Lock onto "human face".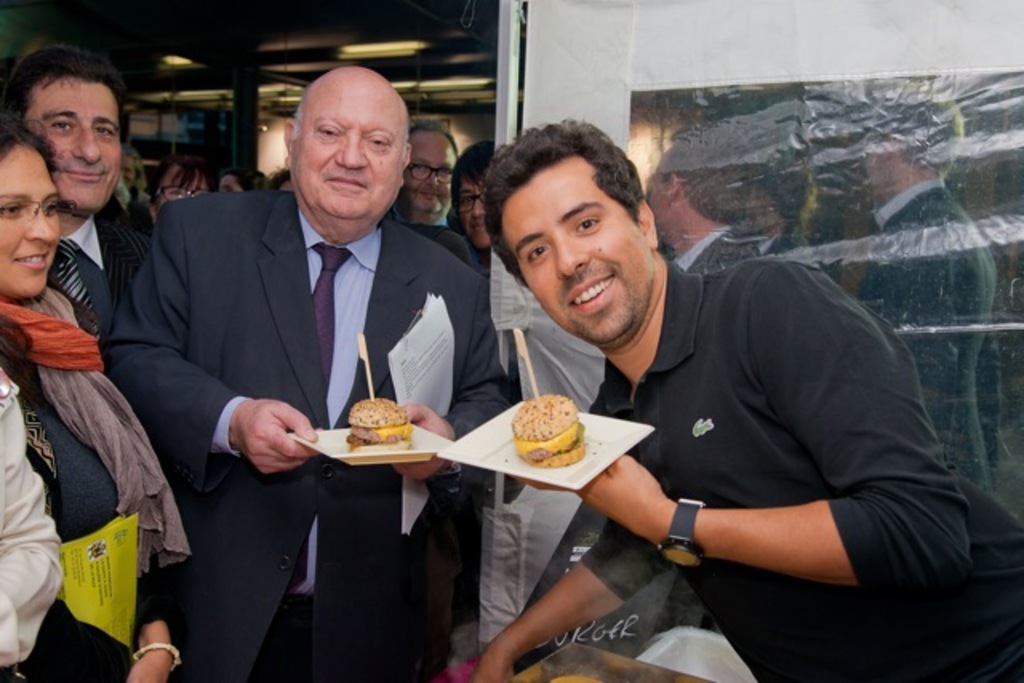
Locked: [291,69,410,219].
